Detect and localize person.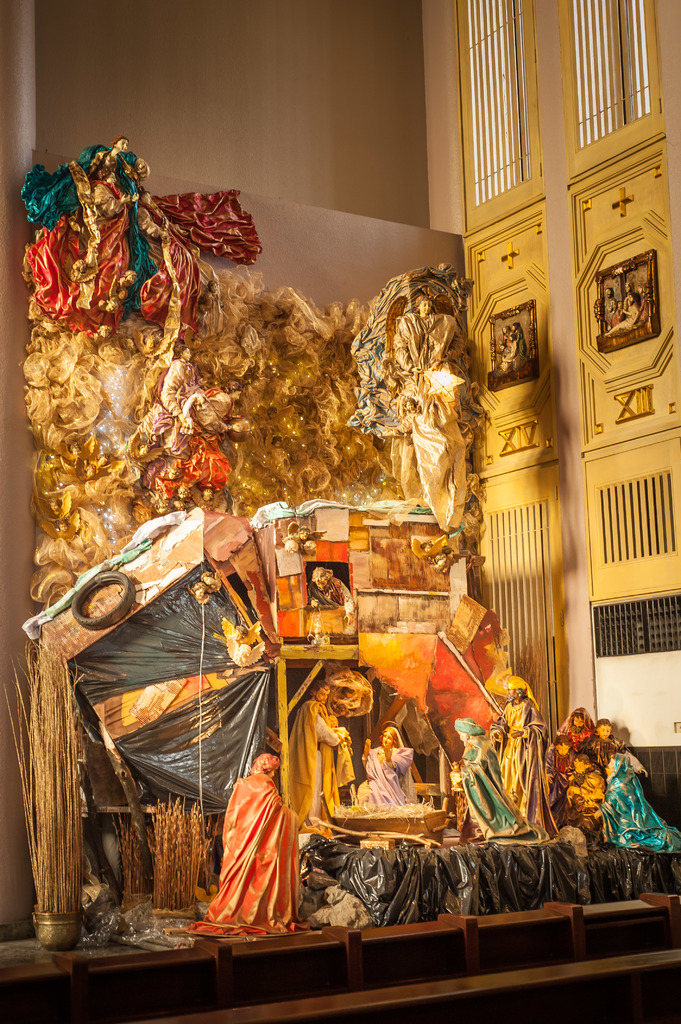
Localized at rect(556, 707, 591, 750).
